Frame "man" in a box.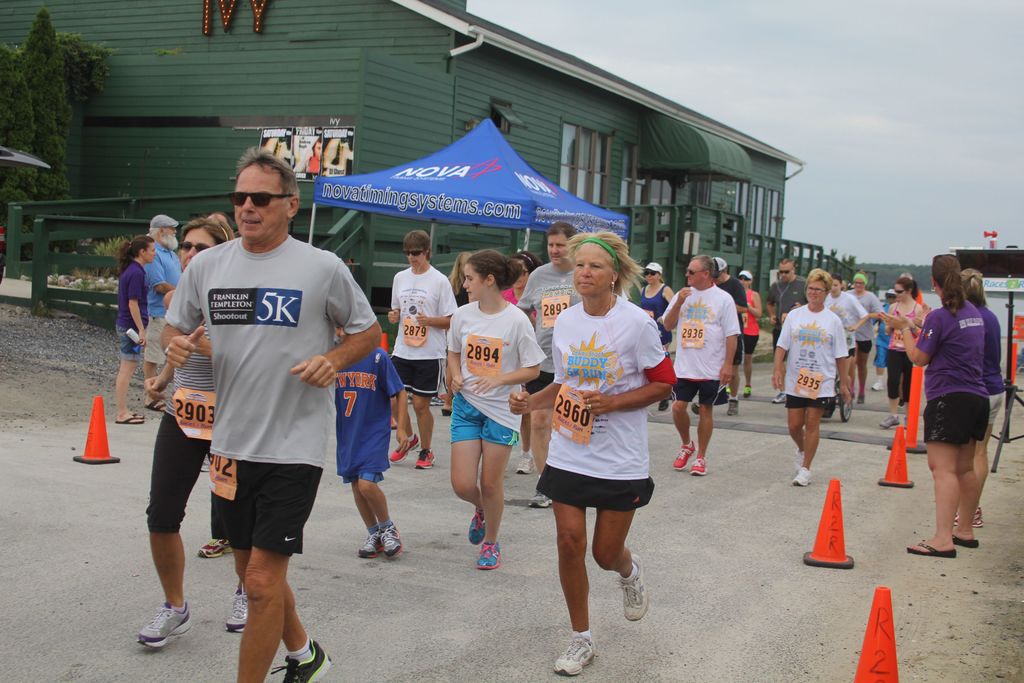
{"left": 657, "top": 256, "right": 740, "bottom": 472}.
